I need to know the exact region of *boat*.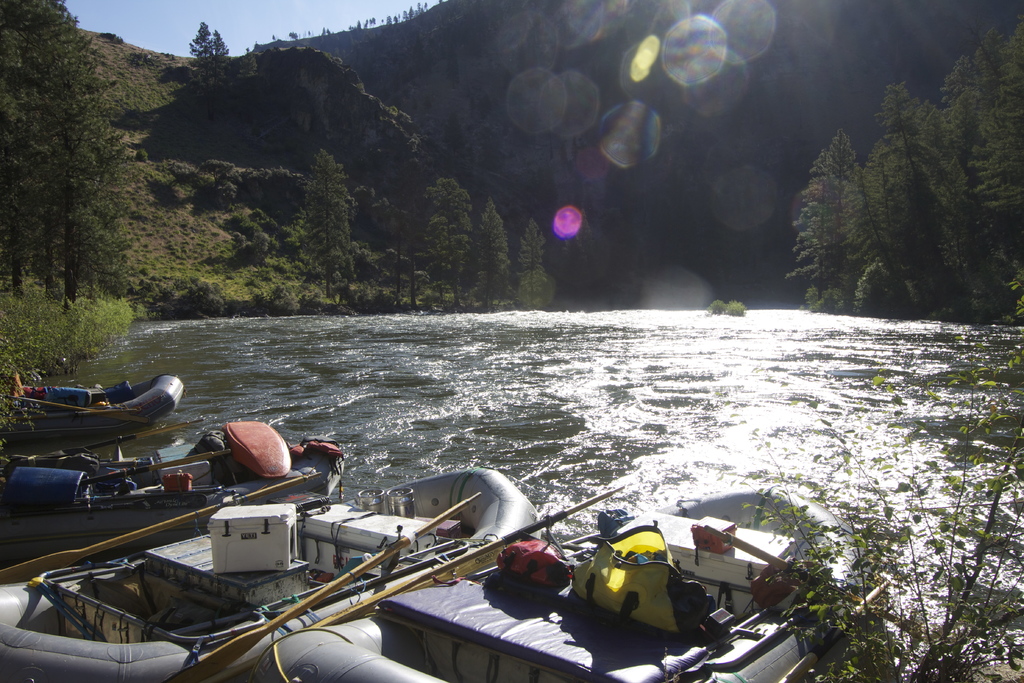
Region: locate(248, 479, 867, 682).
